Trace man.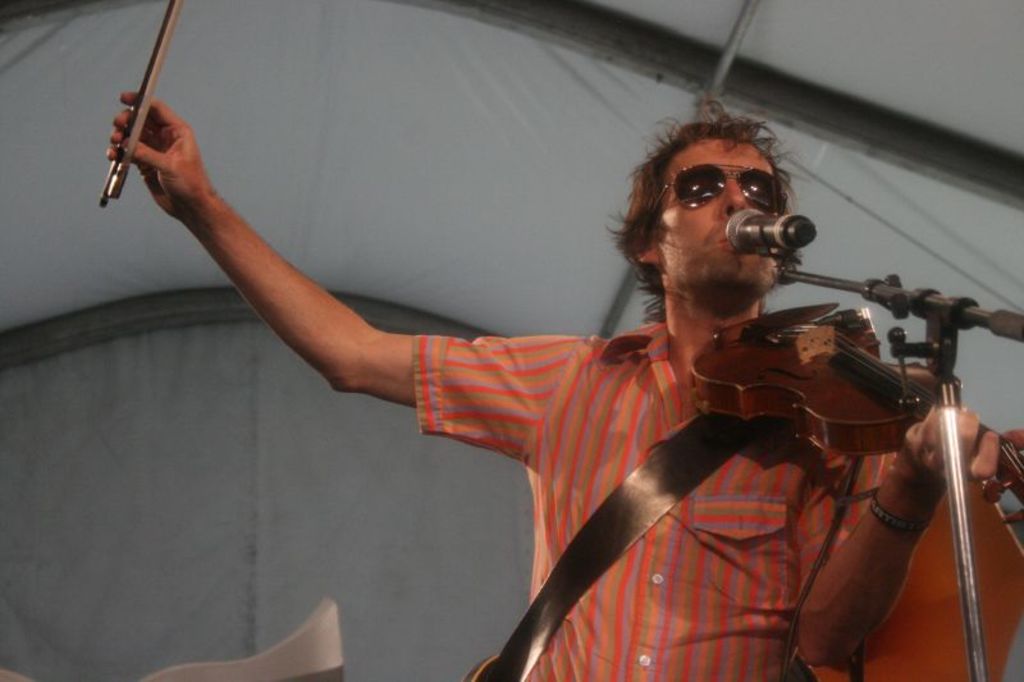
Traced to 77 38 1014 667.
